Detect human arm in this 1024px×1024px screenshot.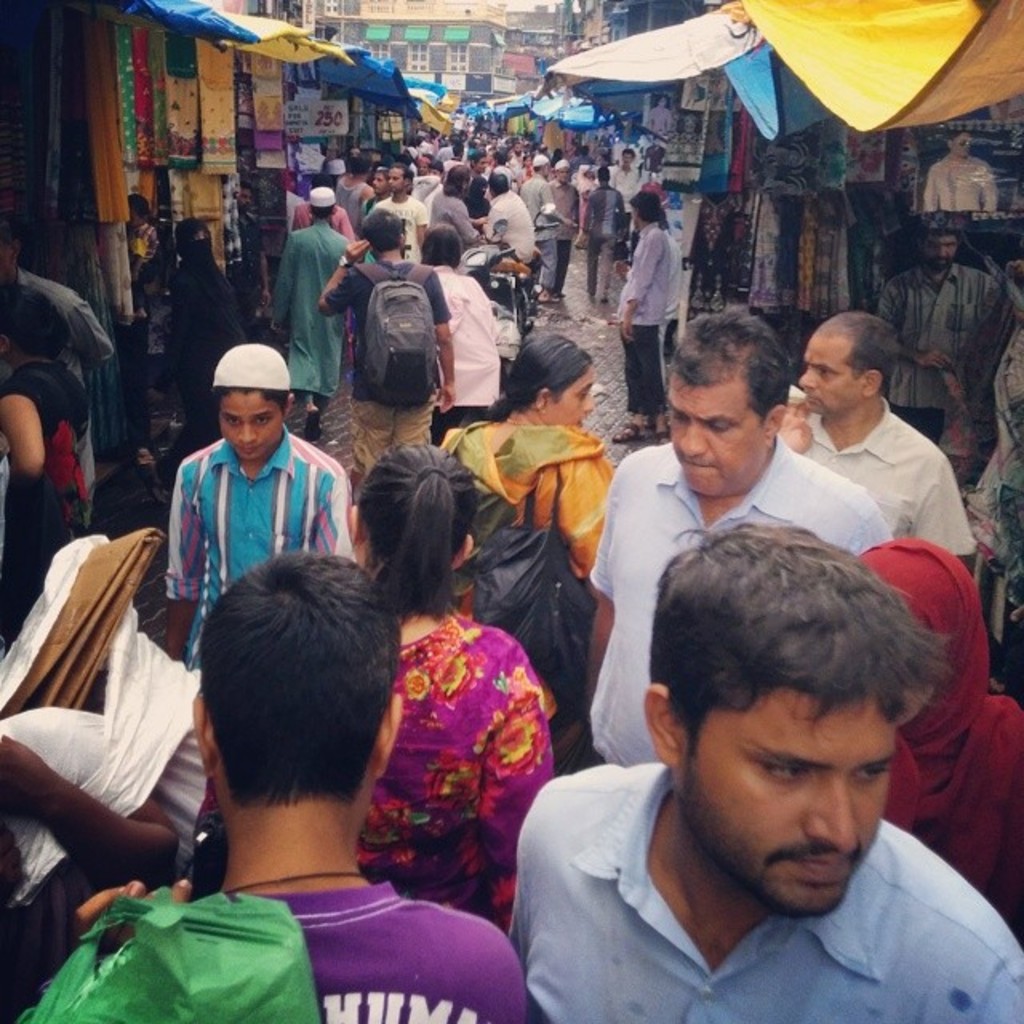
Detection: 254/224/312/326.
